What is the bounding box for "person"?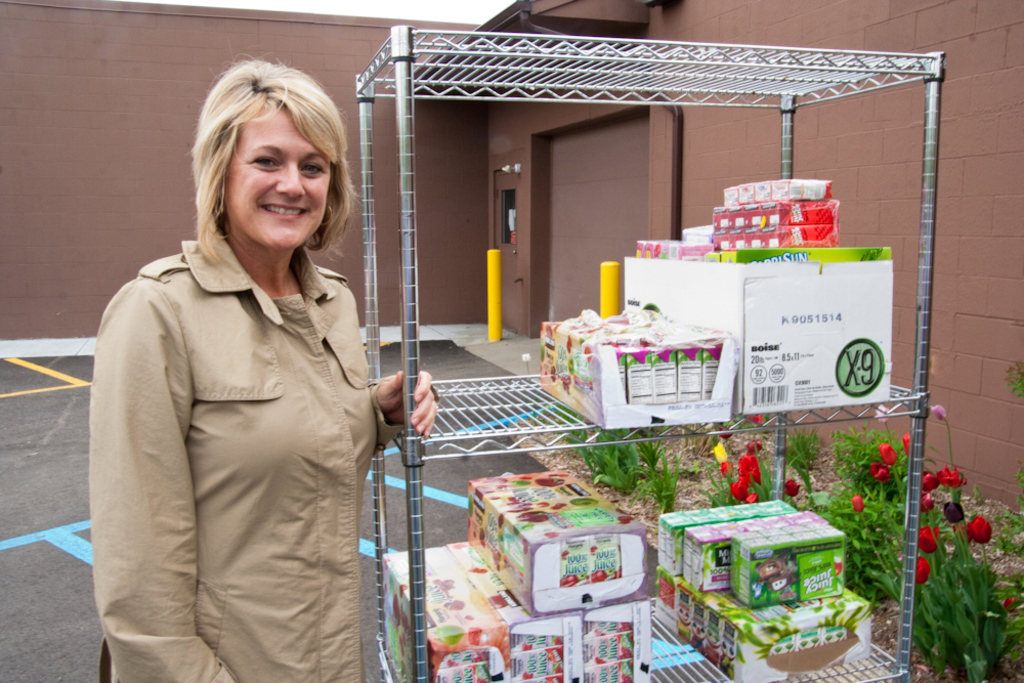
rect(83, 69, 418, 682).
